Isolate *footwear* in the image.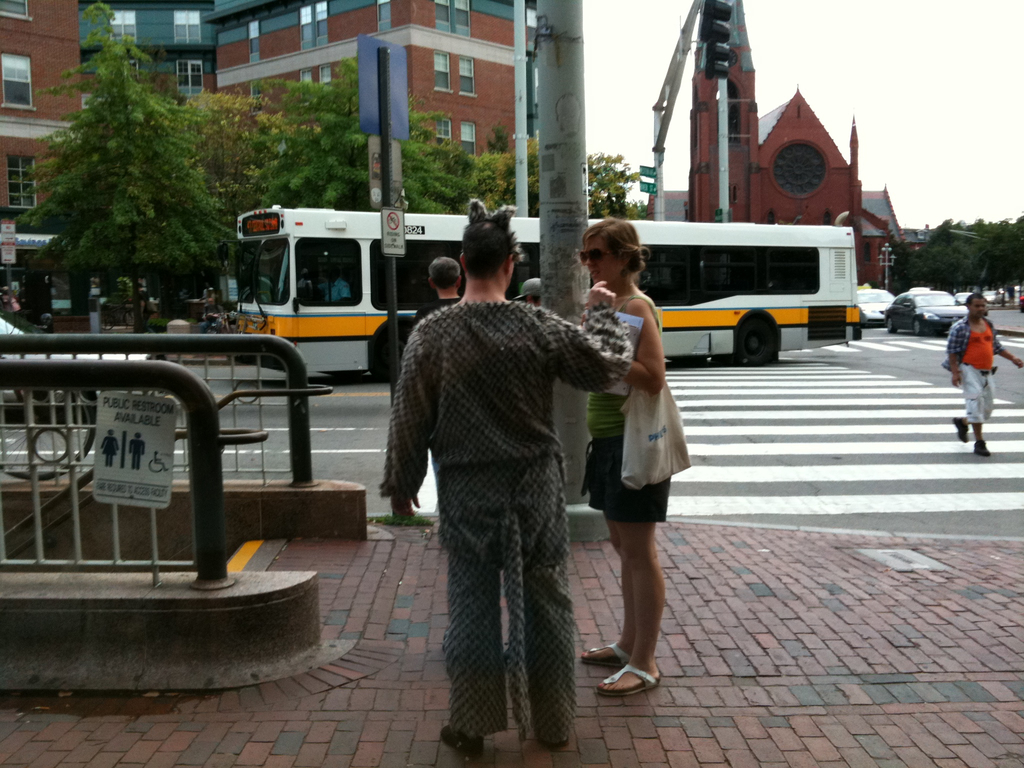
Isolated region: [x1=439, y1=722, x2=483, y2=767].
